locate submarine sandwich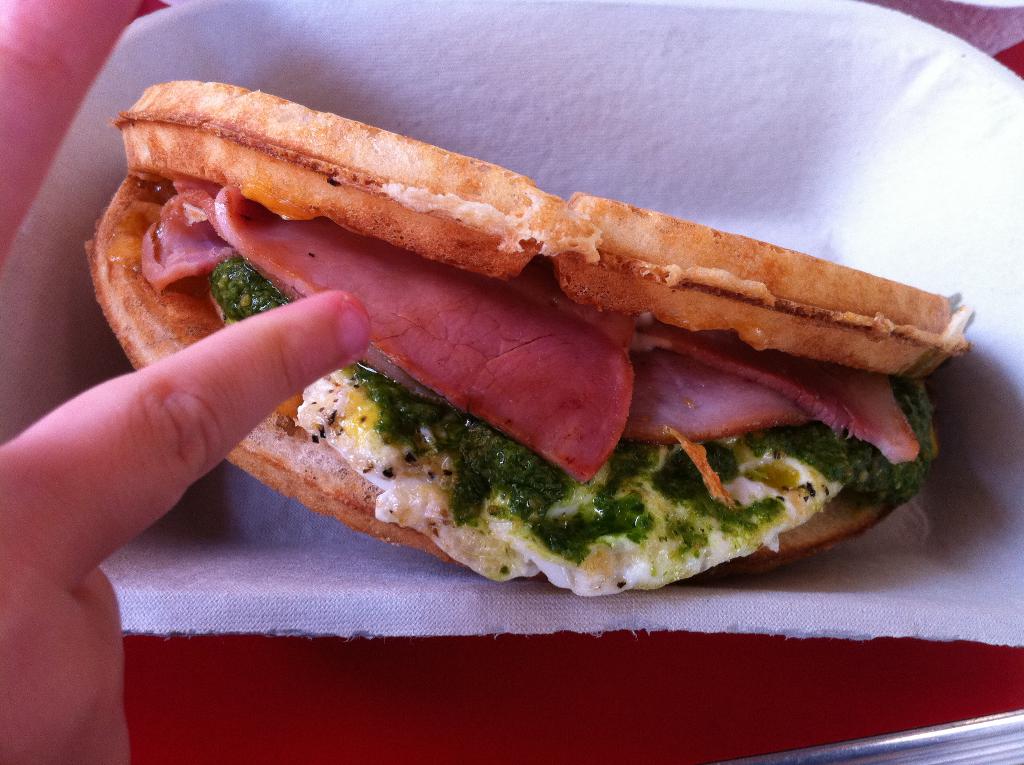
x1=147 y1=112 x2=961 y2=626
